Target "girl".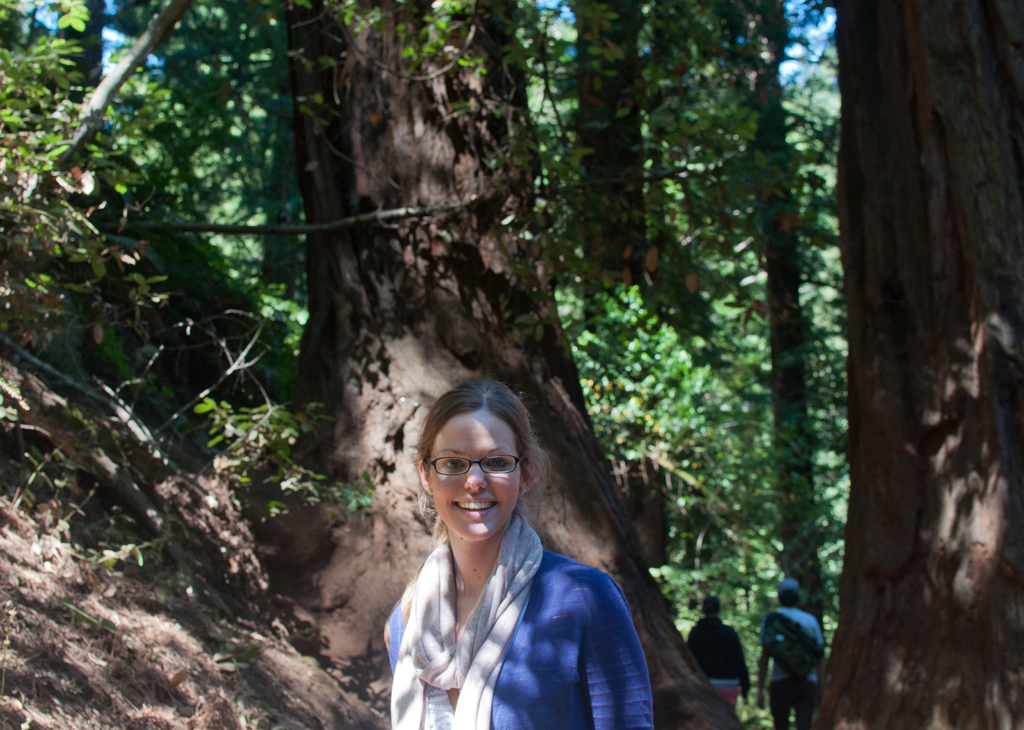
Target region: x1=379 y1=377 x2=653 y2=727.
